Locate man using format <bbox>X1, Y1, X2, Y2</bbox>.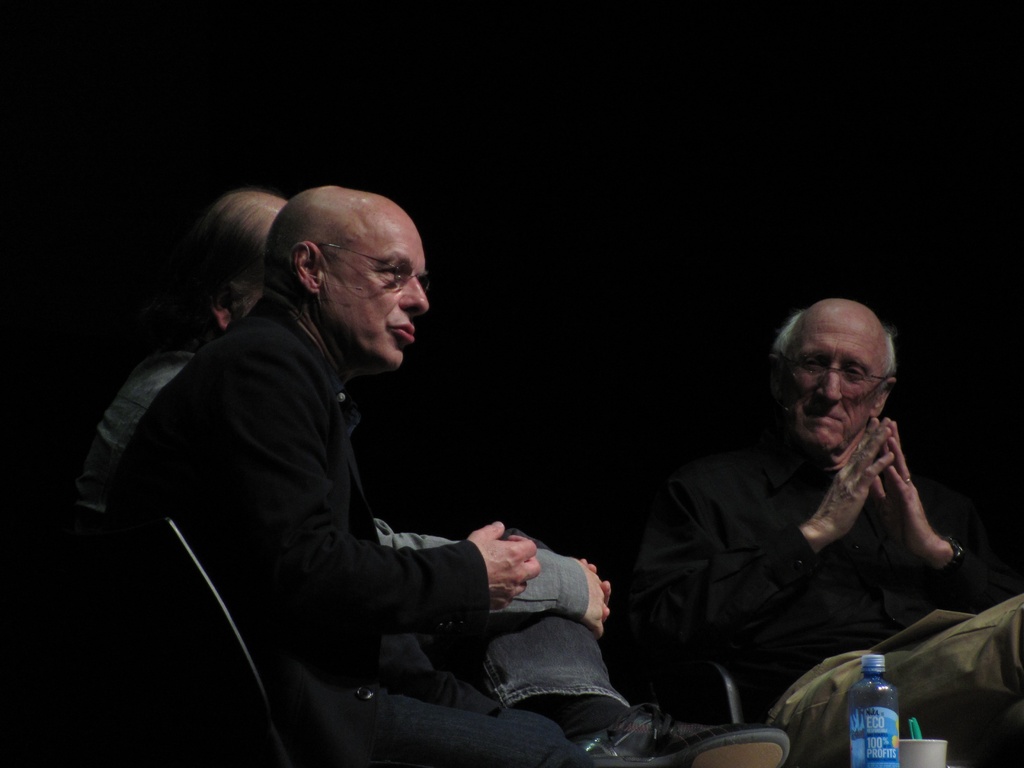
<bbox>614, 296, 1023, 767</bbox>.
